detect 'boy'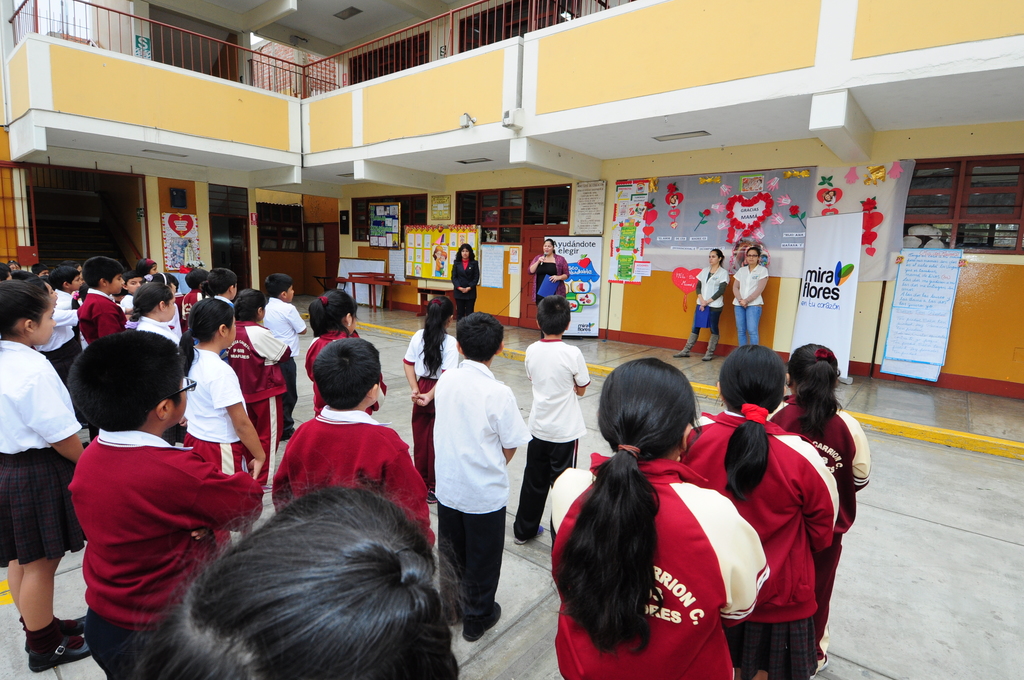
31:309:252:654
